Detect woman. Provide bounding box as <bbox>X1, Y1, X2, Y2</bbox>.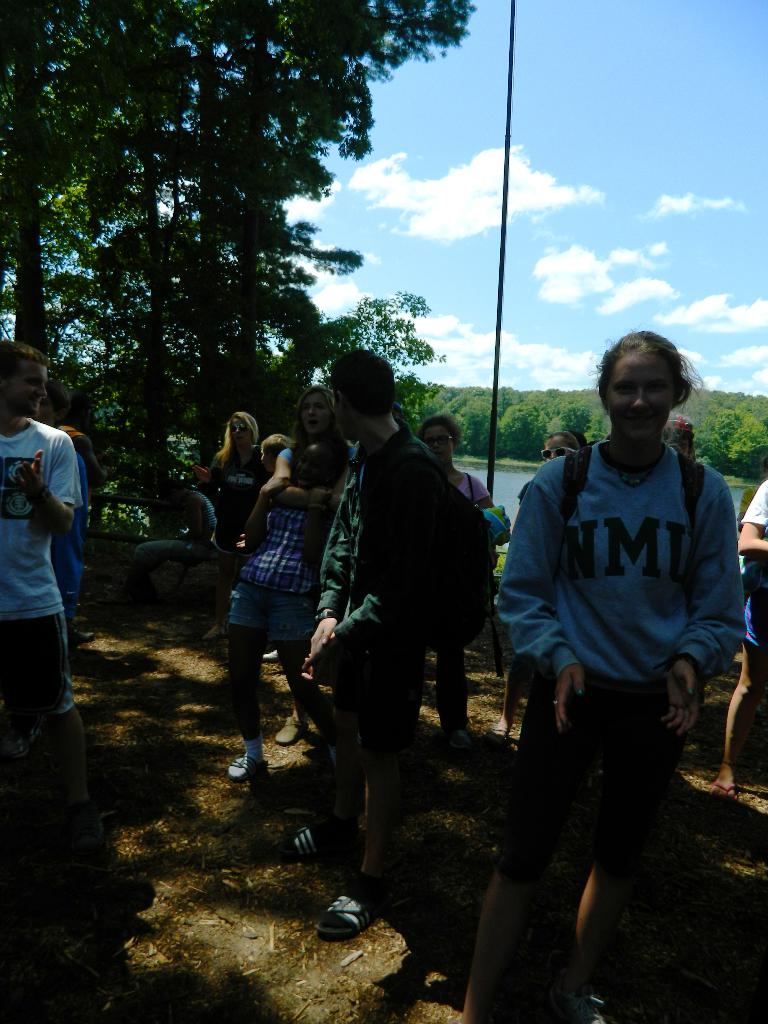
<bbox>266, 385, 371, 741</bbox>.
